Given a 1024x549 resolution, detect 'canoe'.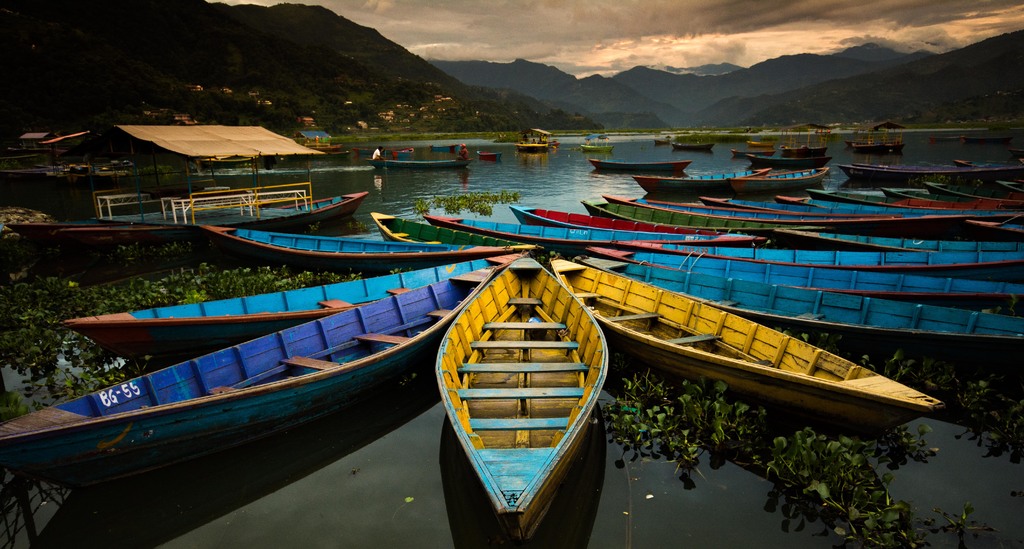
x1=847 y1=142 x2=893 y2=153.
